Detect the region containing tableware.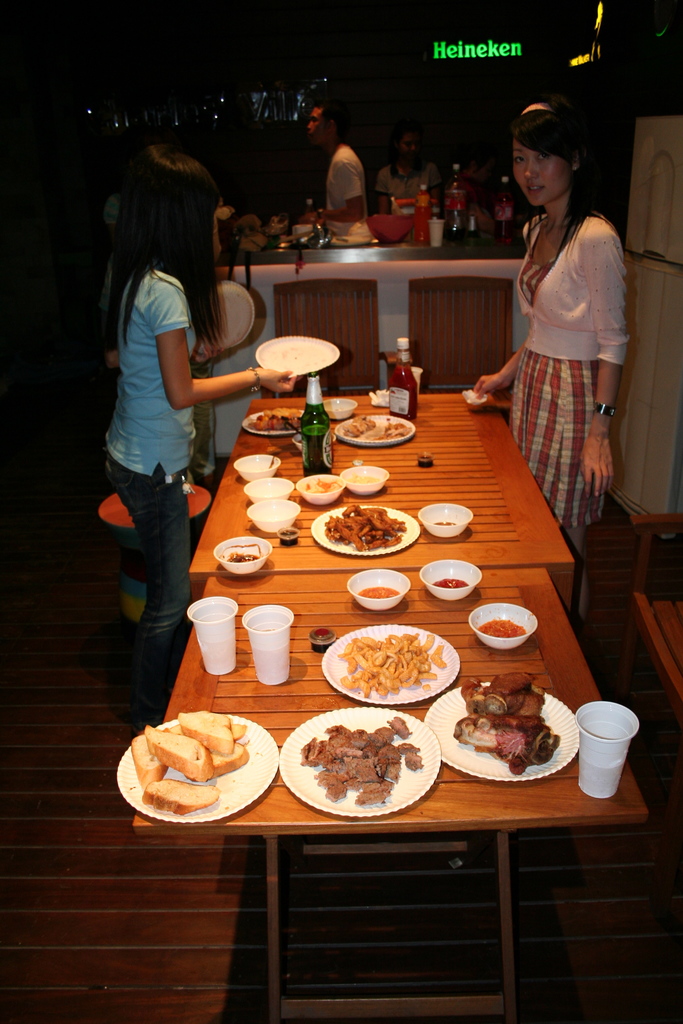
[318, 620, 461, 703].
